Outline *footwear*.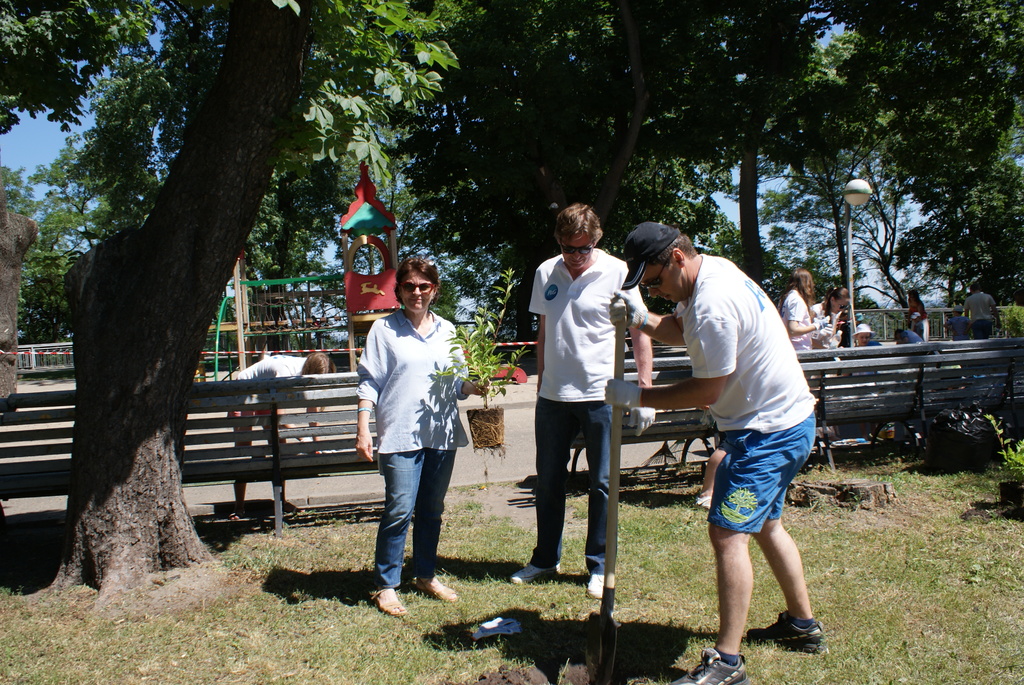
Outline: x1=586, y1=574, x2=604, y2=601.
